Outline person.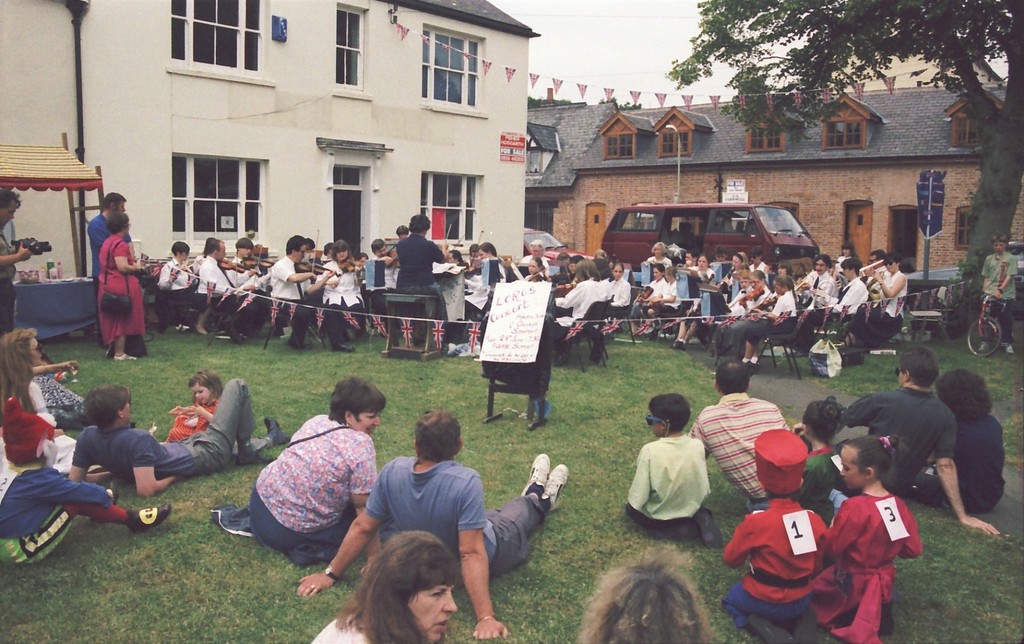
Outline: crop(621, 390, 724, 552).
